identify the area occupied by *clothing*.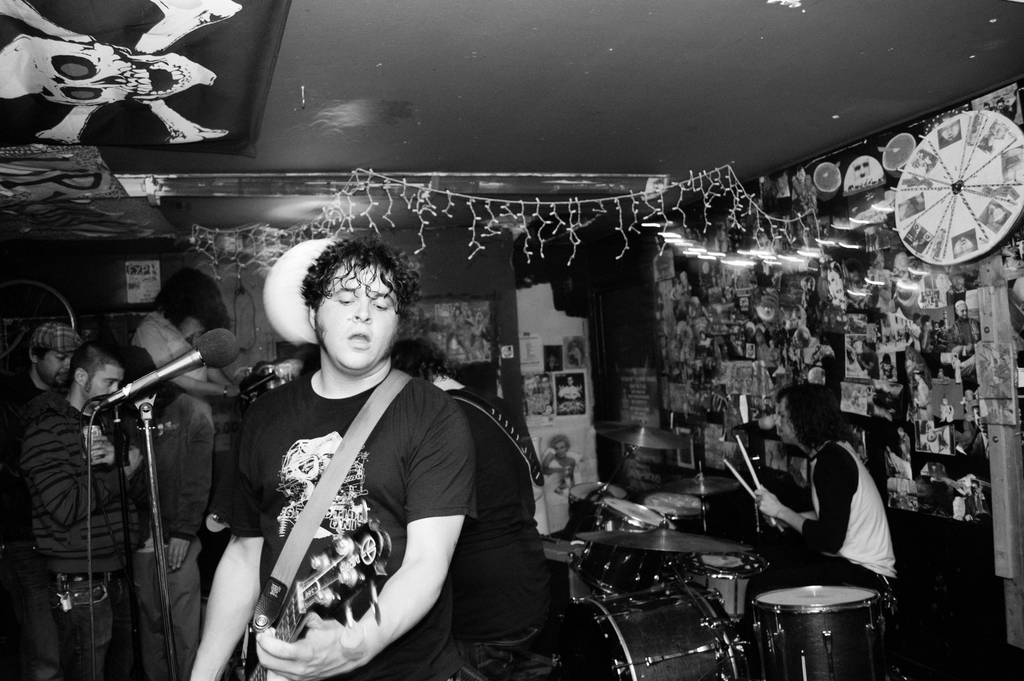
Area: x1=223 y1=314 x2=485 y2=680.
